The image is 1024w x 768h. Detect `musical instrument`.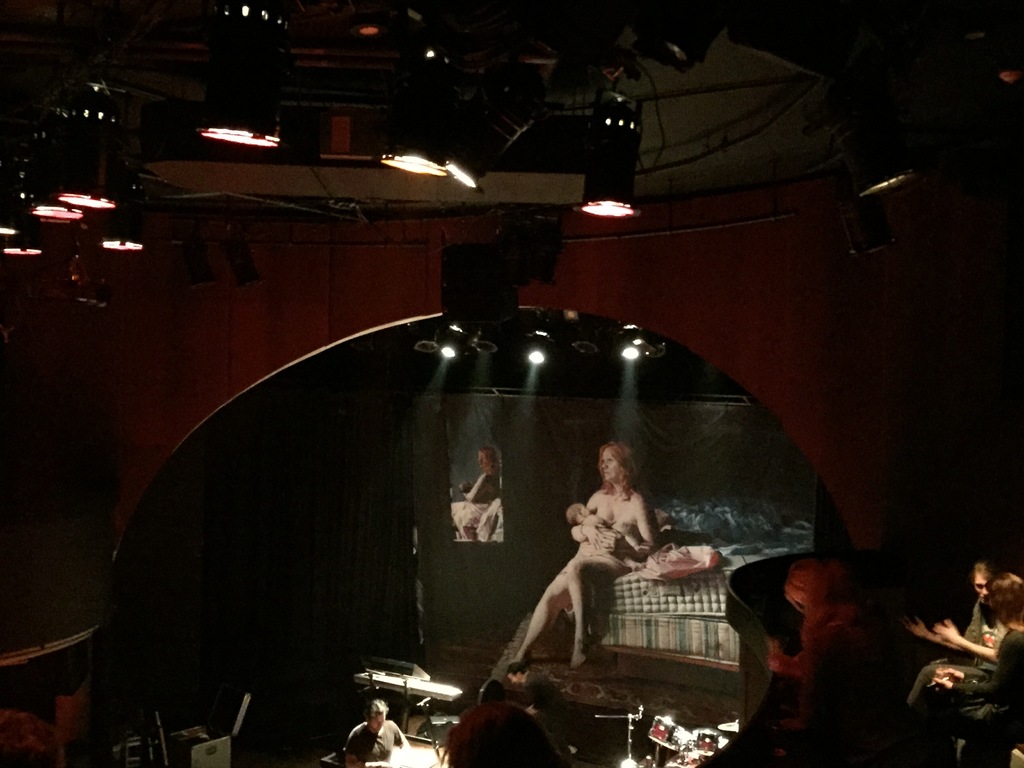
Detection: {"left": 687, "top": 720, "right": 728, "bottom": 755}.
